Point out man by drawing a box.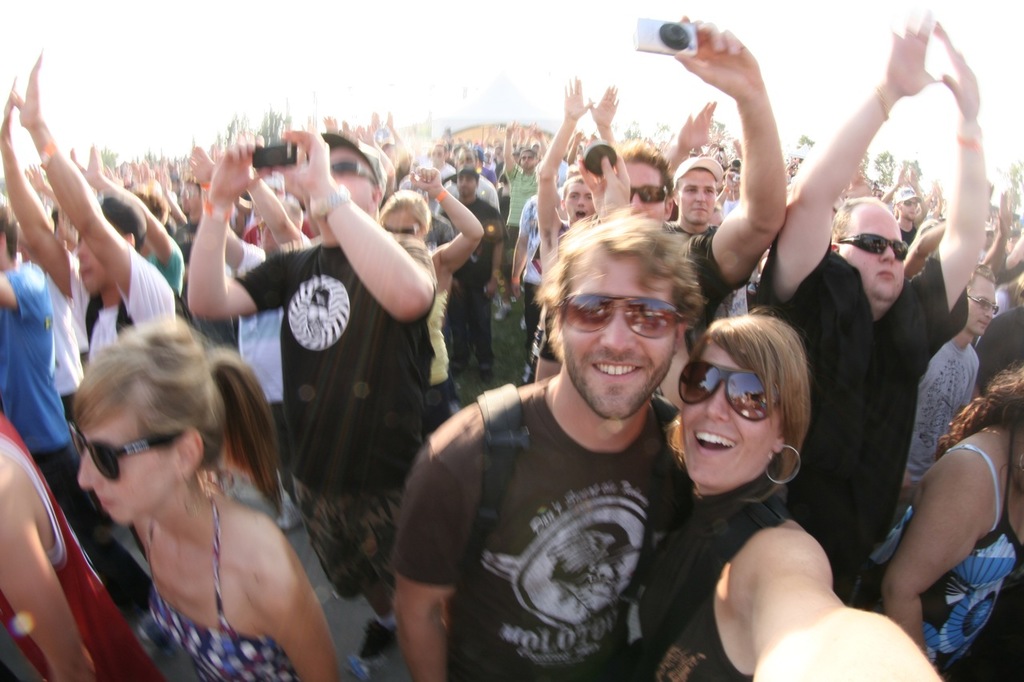
region(0, 46, 179, 373).
